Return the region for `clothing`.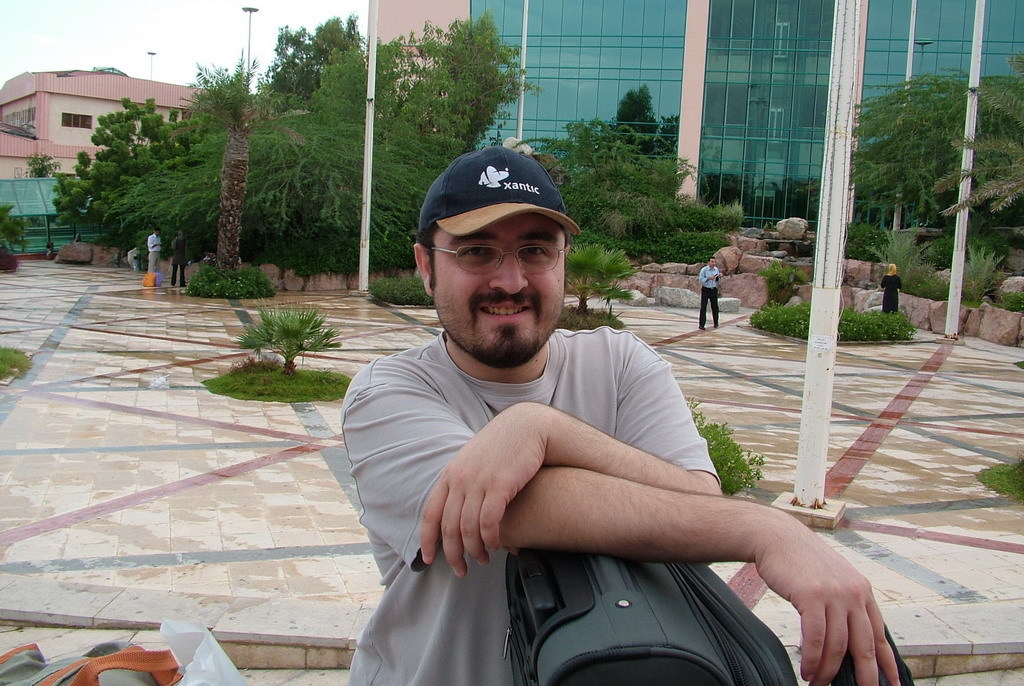
crop(698, 263, 718, 328).
